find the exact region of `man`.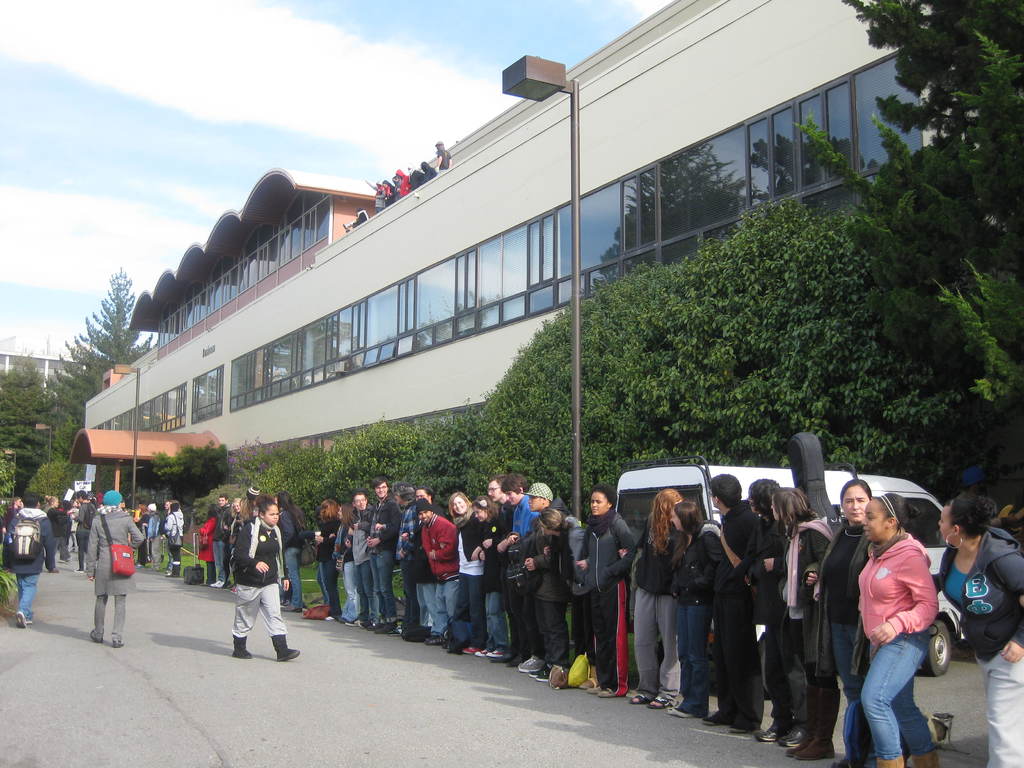
Exact region: {"x1": 366, "y1": 474, "x2": 402, "y2": 632}.
